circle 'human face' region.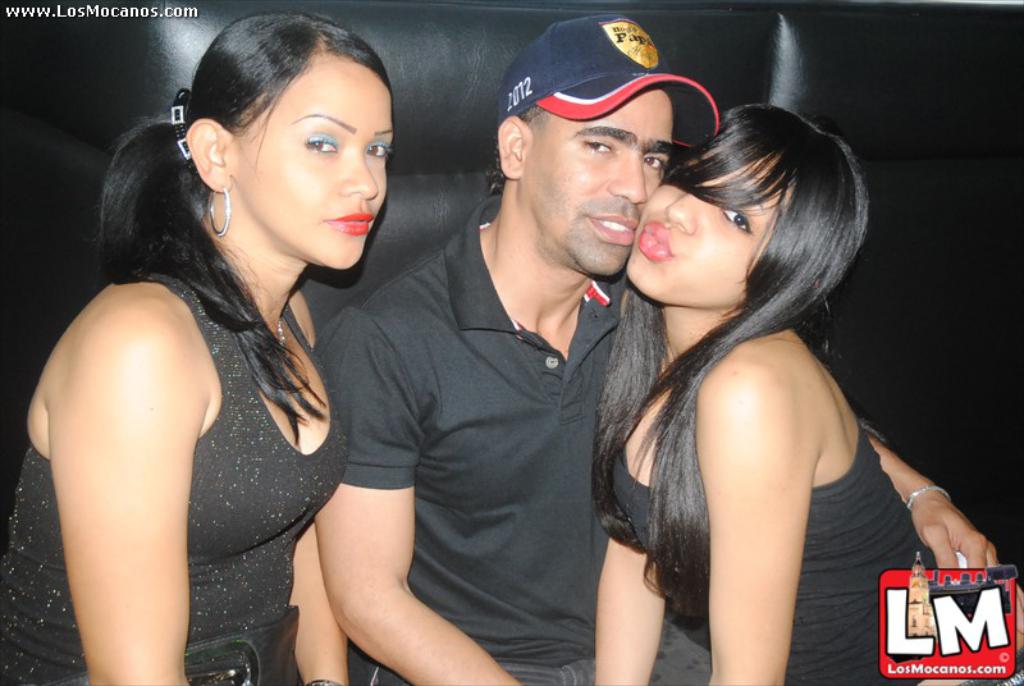
Region: crop(626, 132, 787, 308).
